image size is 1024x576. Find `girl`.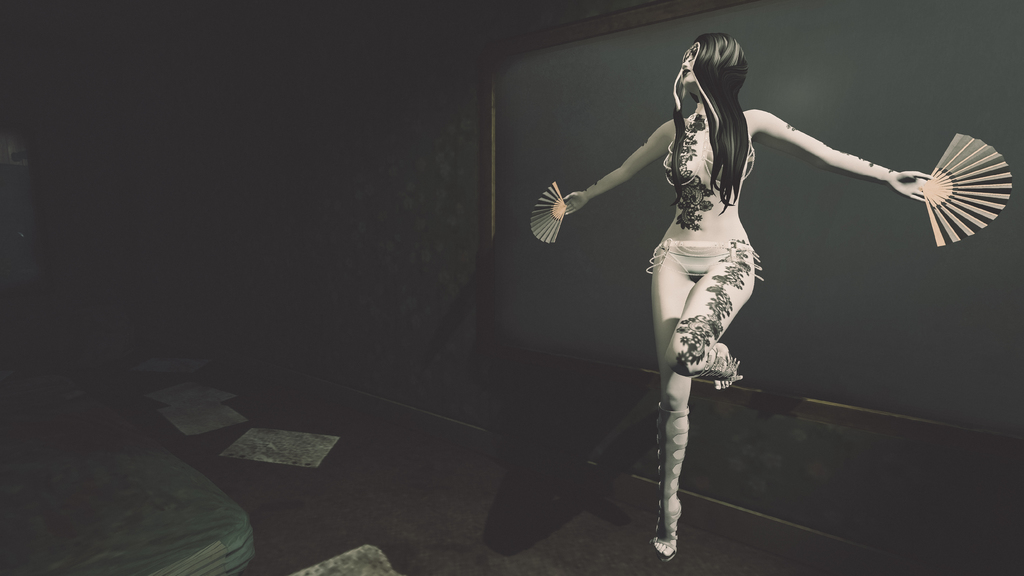
left=524, top=32, right=1018, bottom=558.
